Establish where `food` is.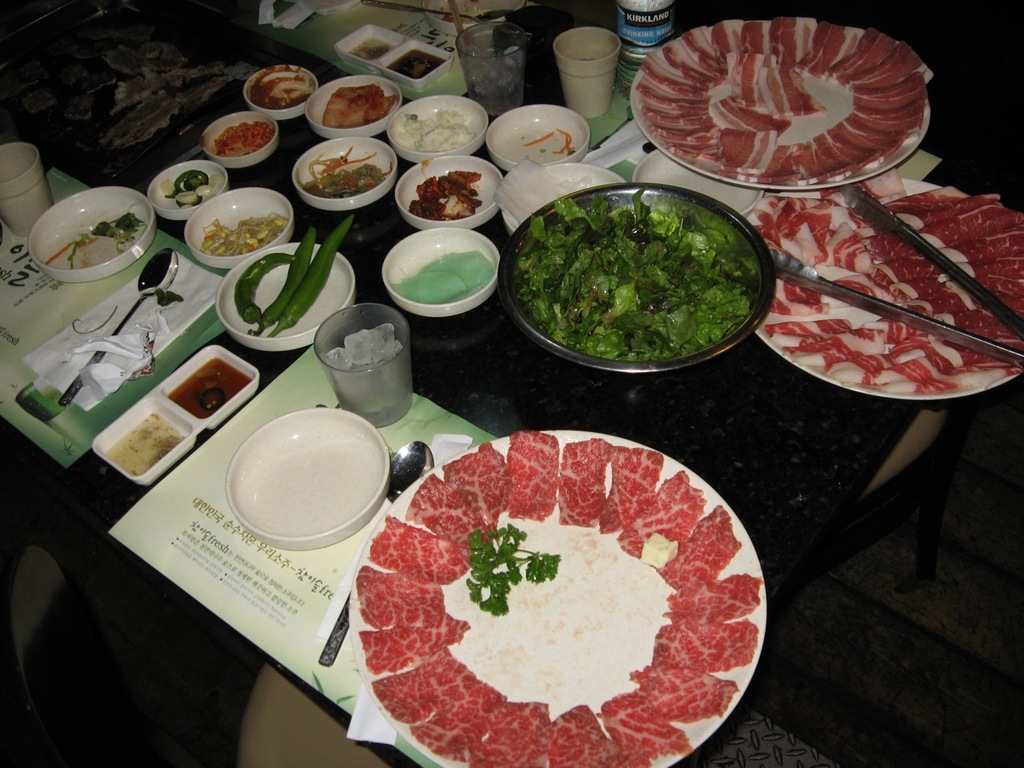
Established at rect(350, 430, 762, 745).
